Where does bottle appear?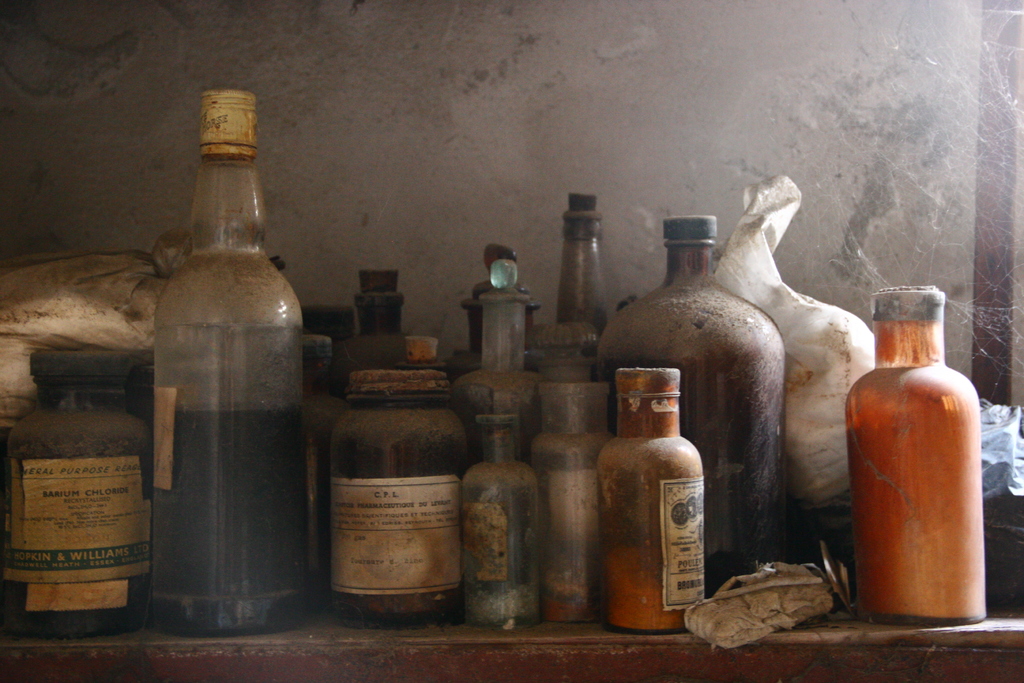
Appears at l=552, t=195, r=614, b=336.
